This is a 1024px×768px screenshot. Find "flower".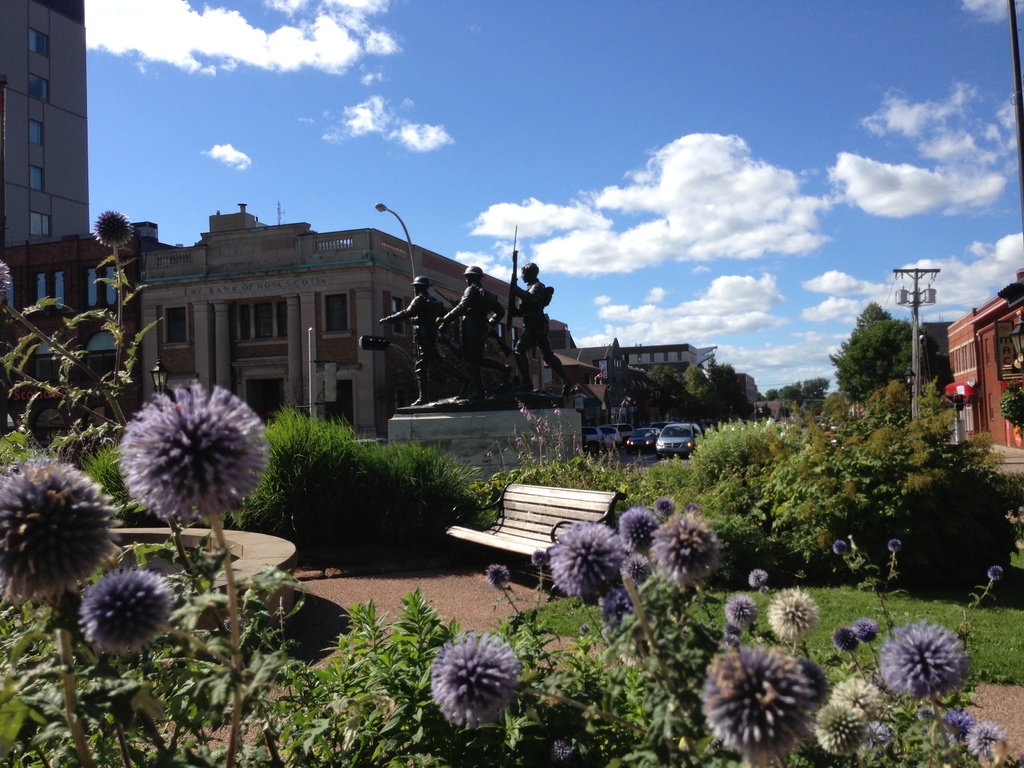
Bounding box: pyautogui.locateOnScreen(650, 512, 719, 598).
